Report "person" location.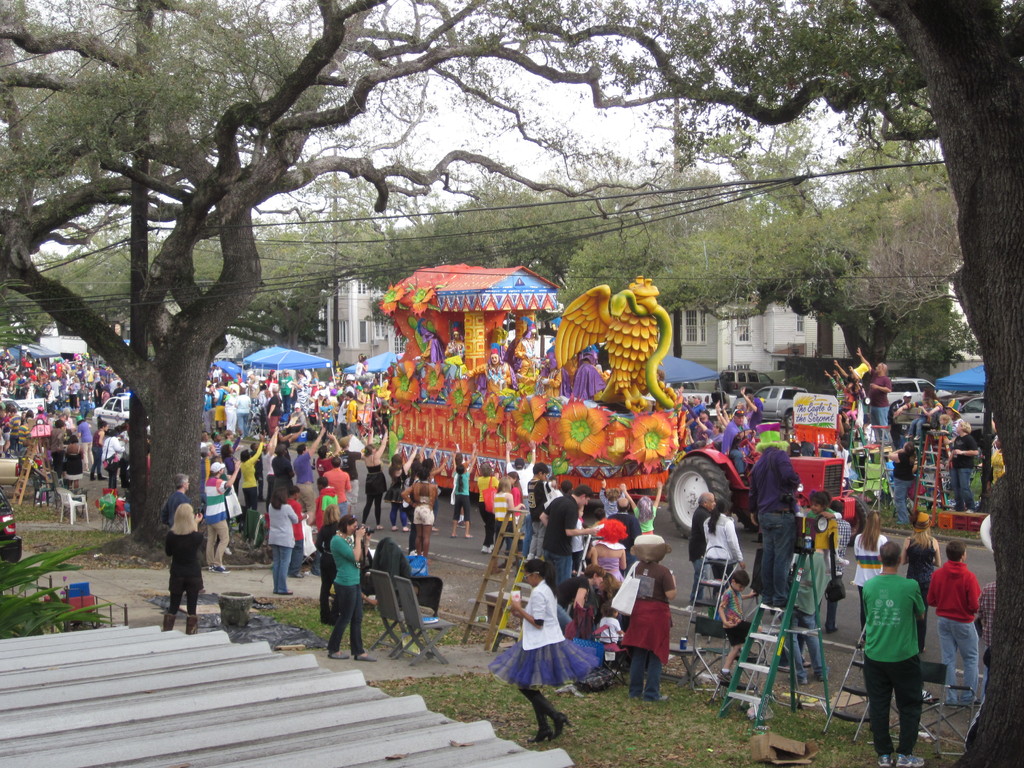
Report: box(272, 444, 296, 490).
